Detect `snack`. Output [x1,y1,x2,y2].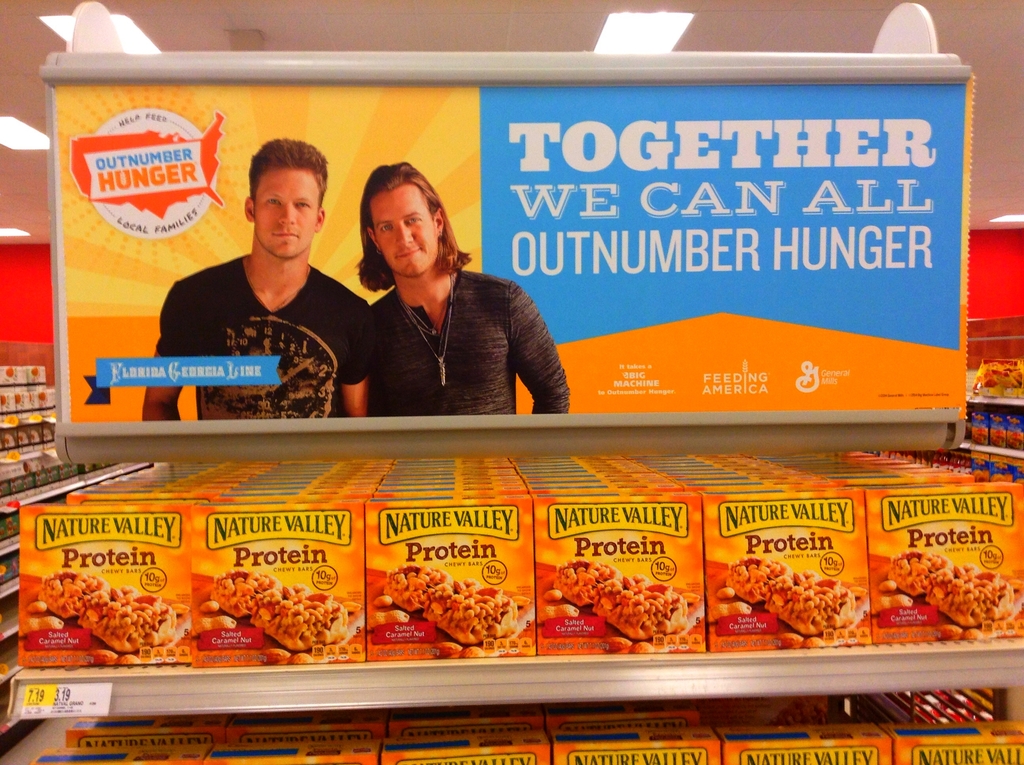
[719,561,793,611].
